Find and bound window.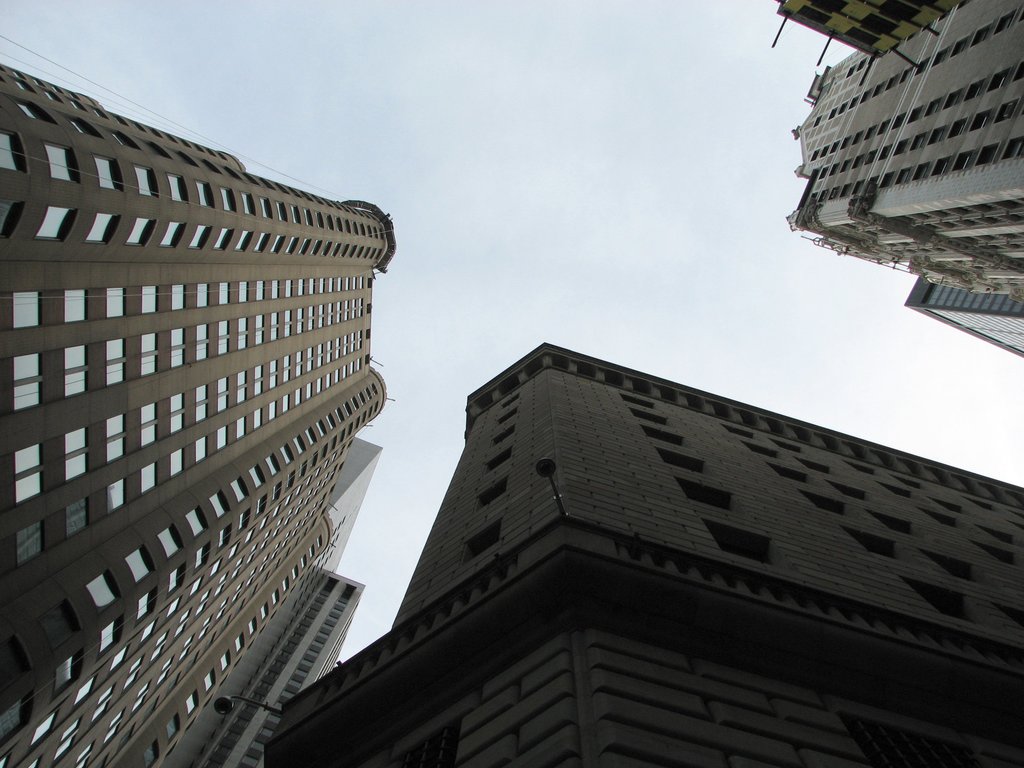
Bound: 216, 428, 227, 453.
